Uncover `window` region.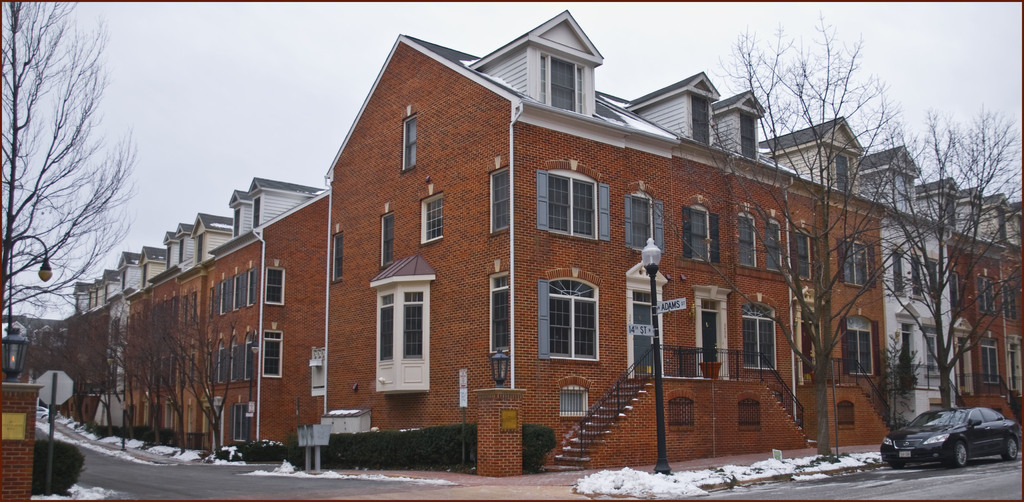
Uncovered: pyautogui.locateOnScreen(268, 265, 283, 308).
